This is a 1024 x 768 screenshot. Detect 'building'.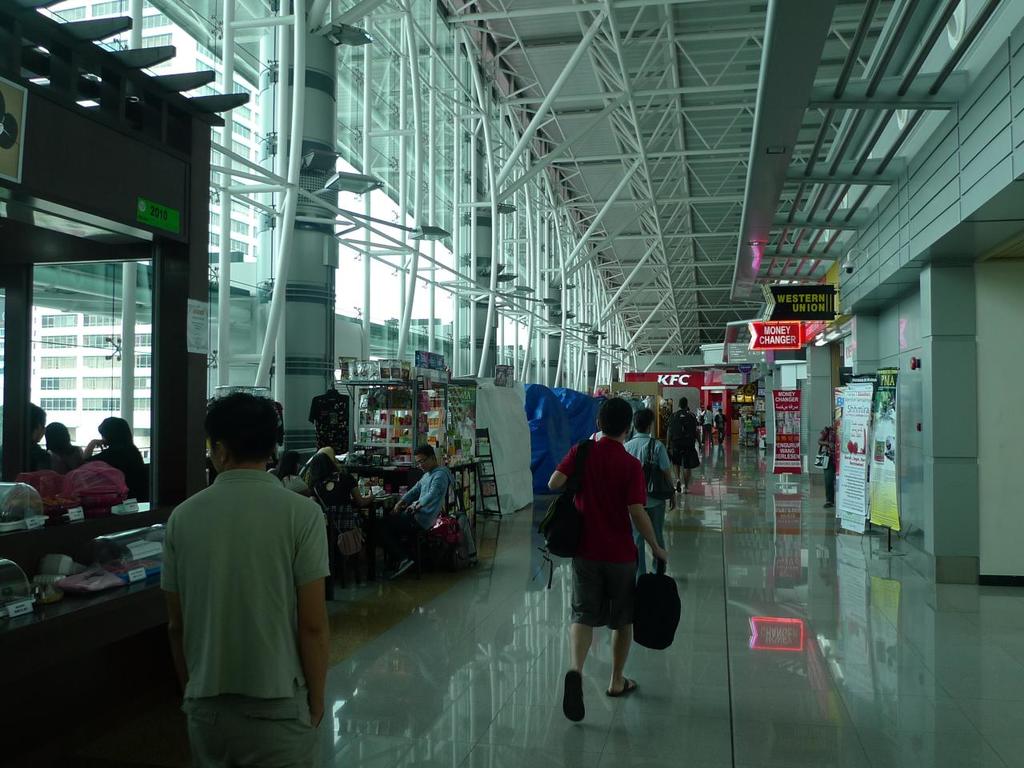
x1=0 y1=2 x2=1023 y2=767.
